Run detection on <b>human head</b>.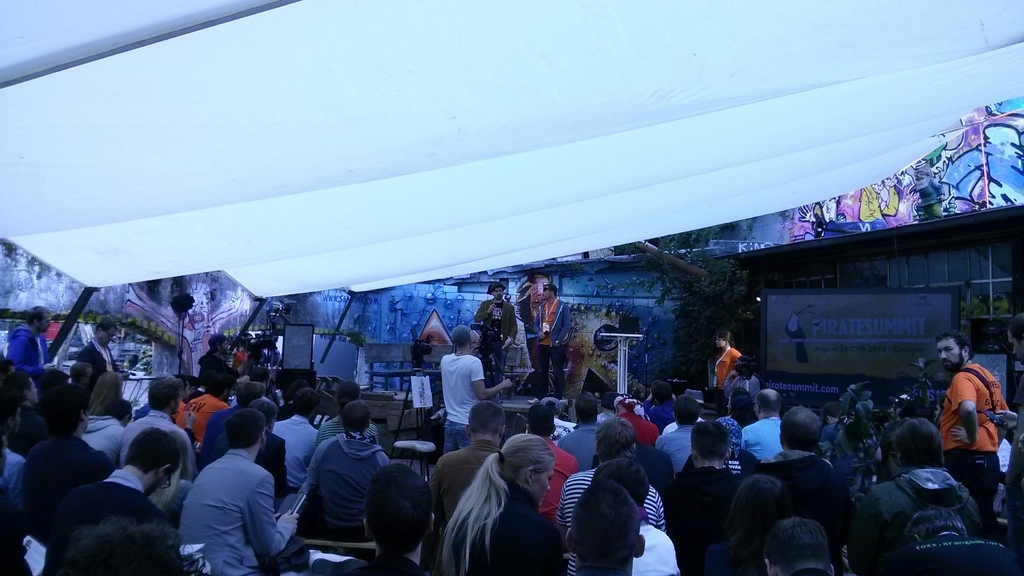
Result: [left=287, top=380, right=309, bottom=395].
